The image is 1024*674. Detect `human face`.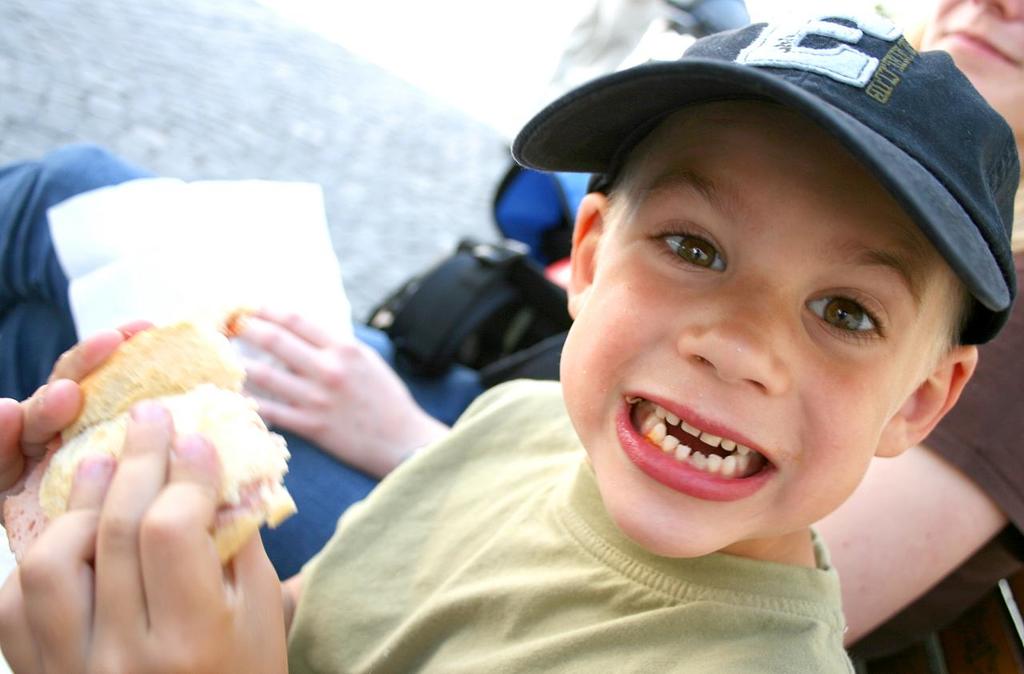
Detection: bbox=[552, 114, 973, 555].
